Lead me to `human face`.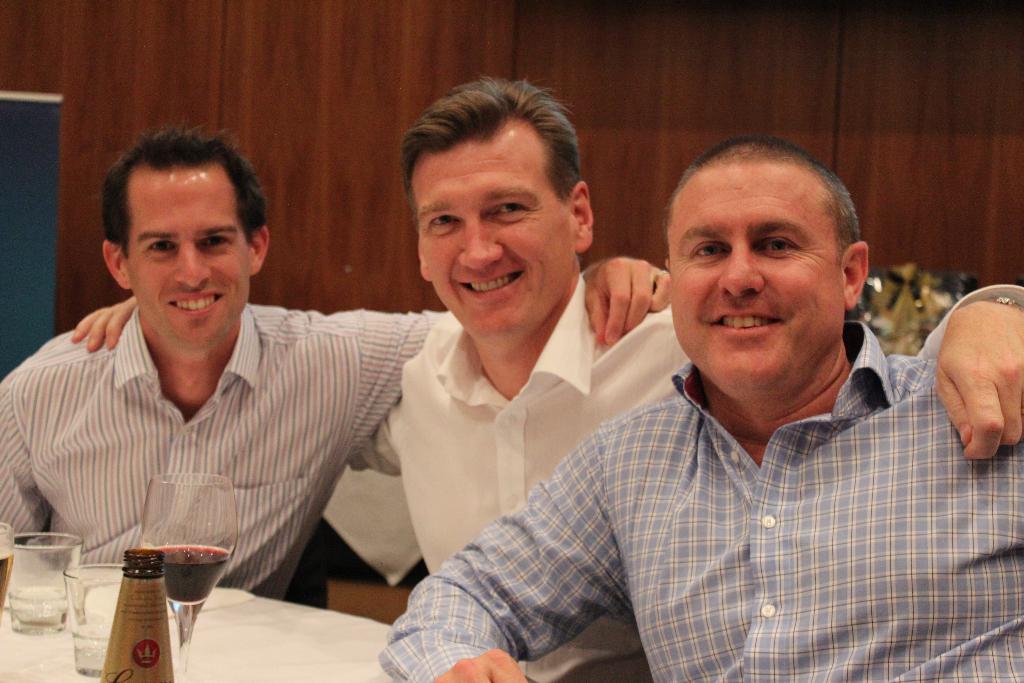
Lead to 669/156/849/398.
